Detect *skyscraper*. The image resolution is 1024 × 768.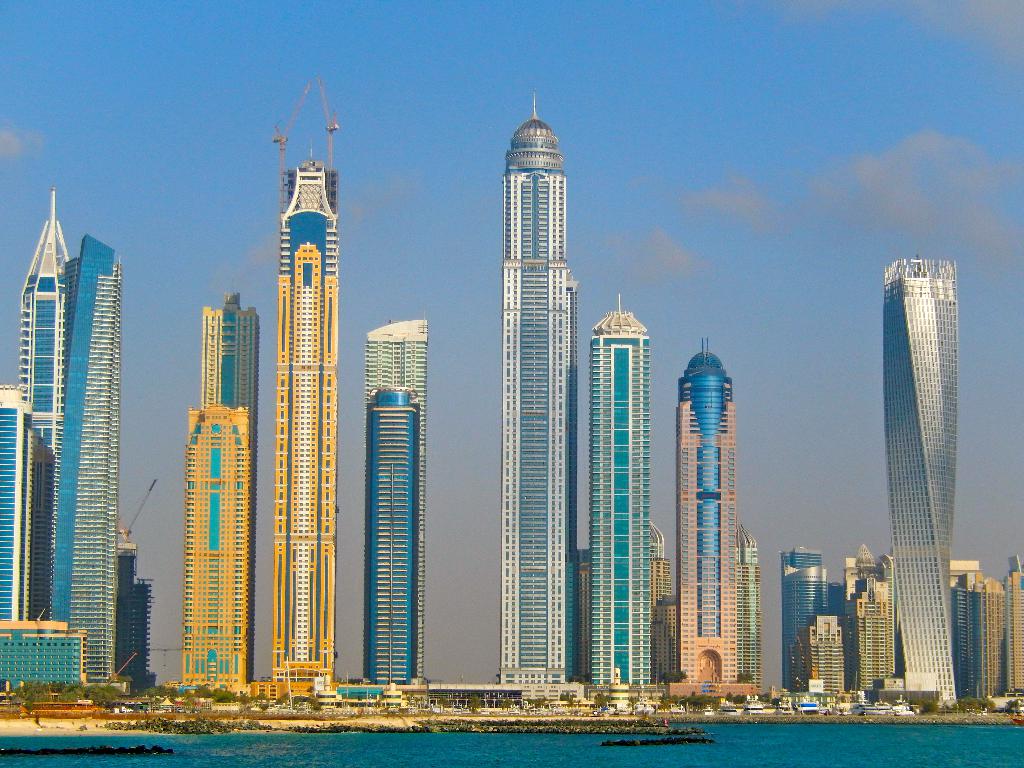
bbox=[15, 183, 74, 469].
